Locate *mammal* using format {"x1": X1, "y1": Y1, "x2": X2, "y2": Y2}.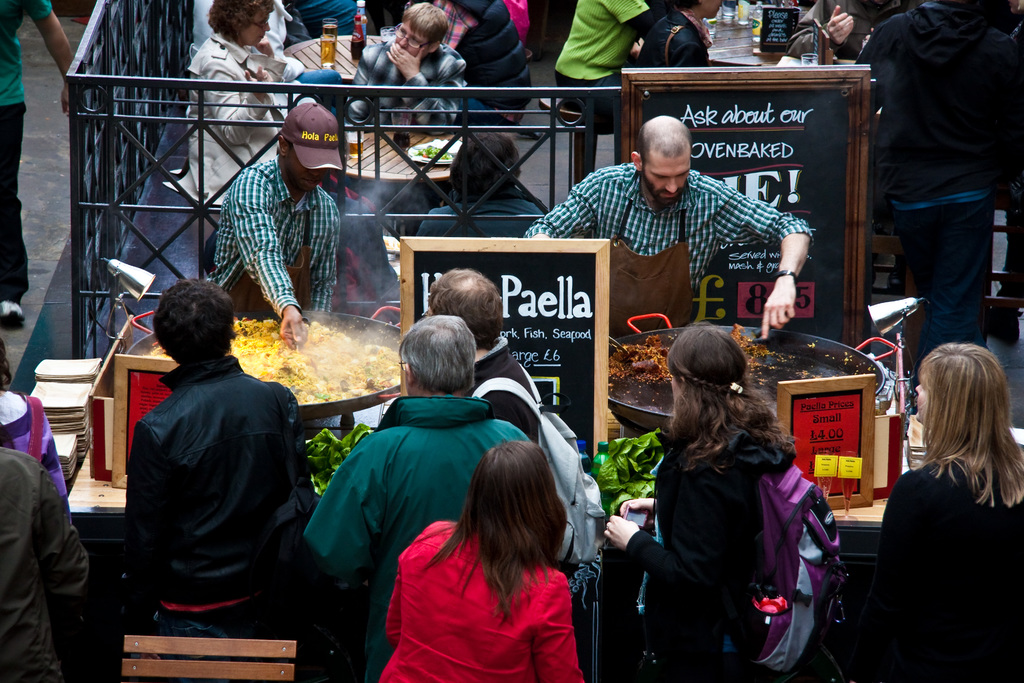
{"x1": 0, "y1": 332, "x2": 68, "y2": 514}.
